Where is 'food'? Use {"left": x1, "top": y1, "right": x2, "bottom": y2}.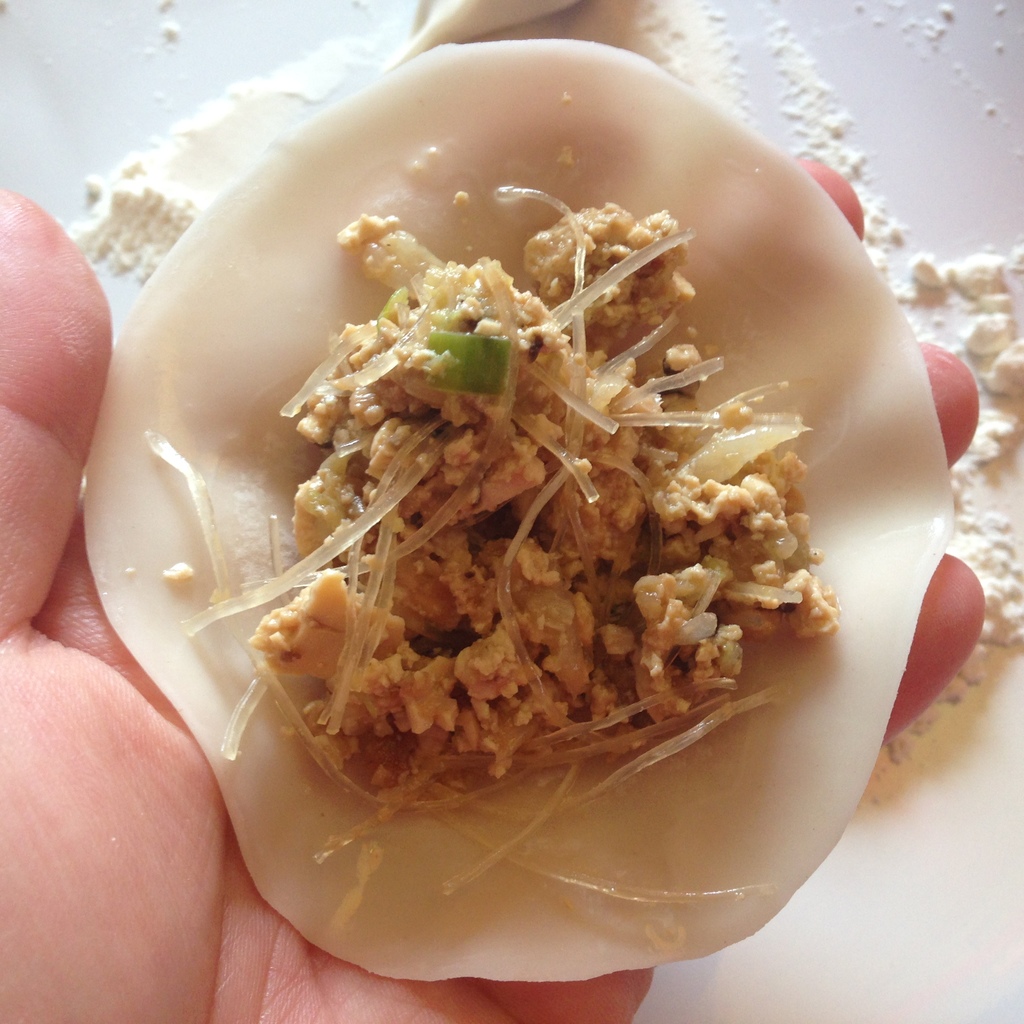
{"left": 228, "top": 157, "right": 842, "bottom": 867}.
